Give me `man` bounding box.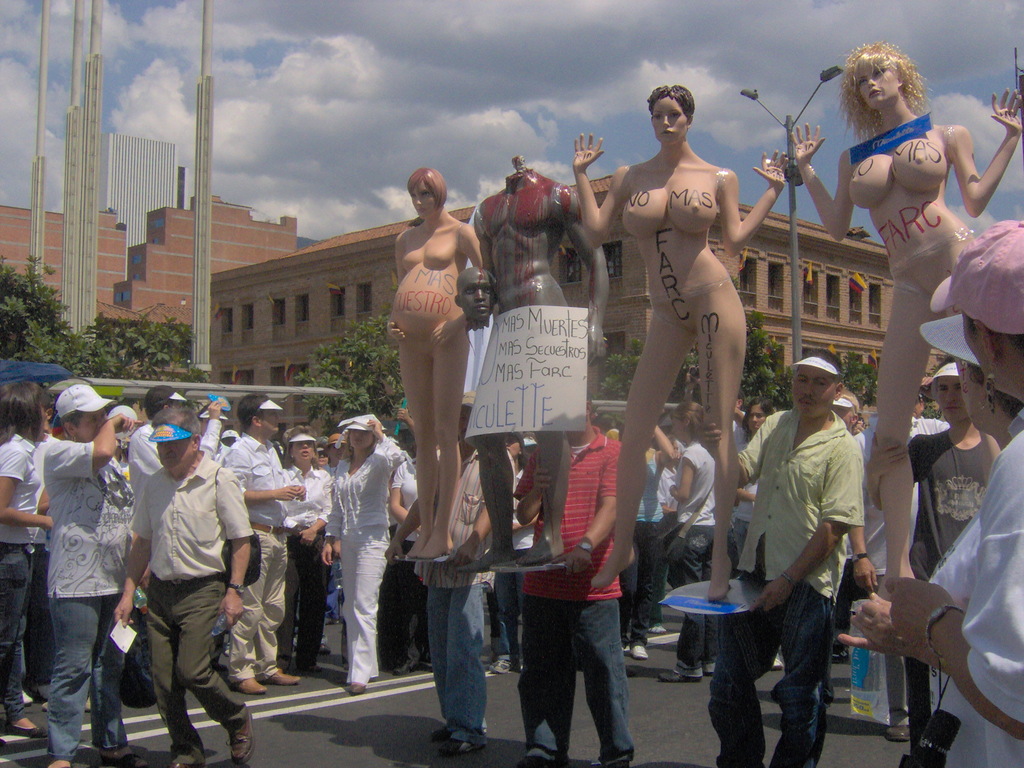
rect(40, 381, 156, 767).
